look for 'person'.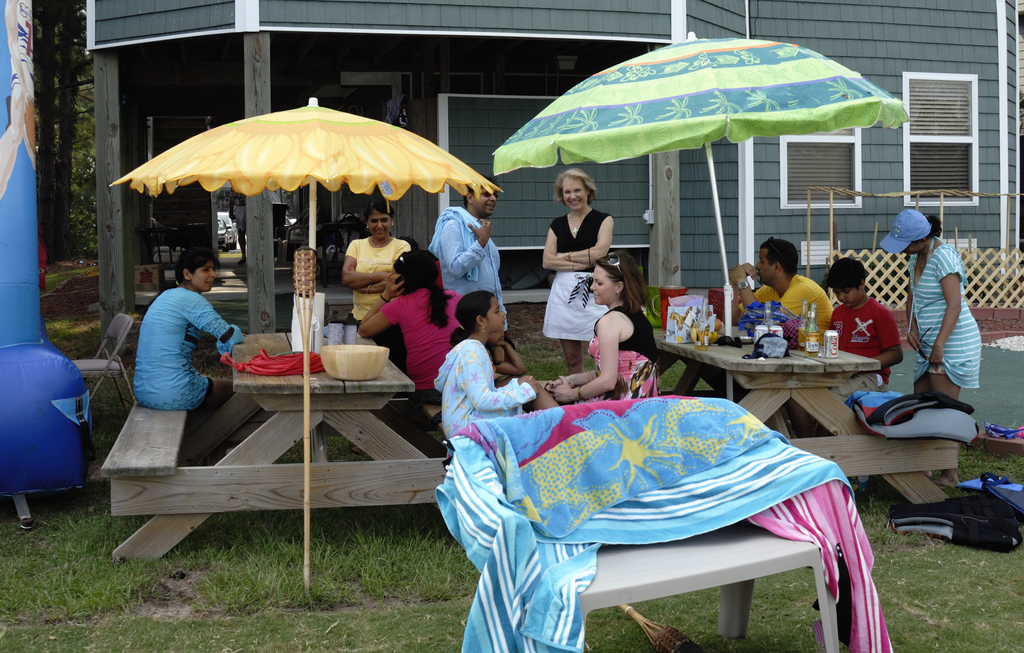
Found: <region>782, 255, 901, 441</region>.
